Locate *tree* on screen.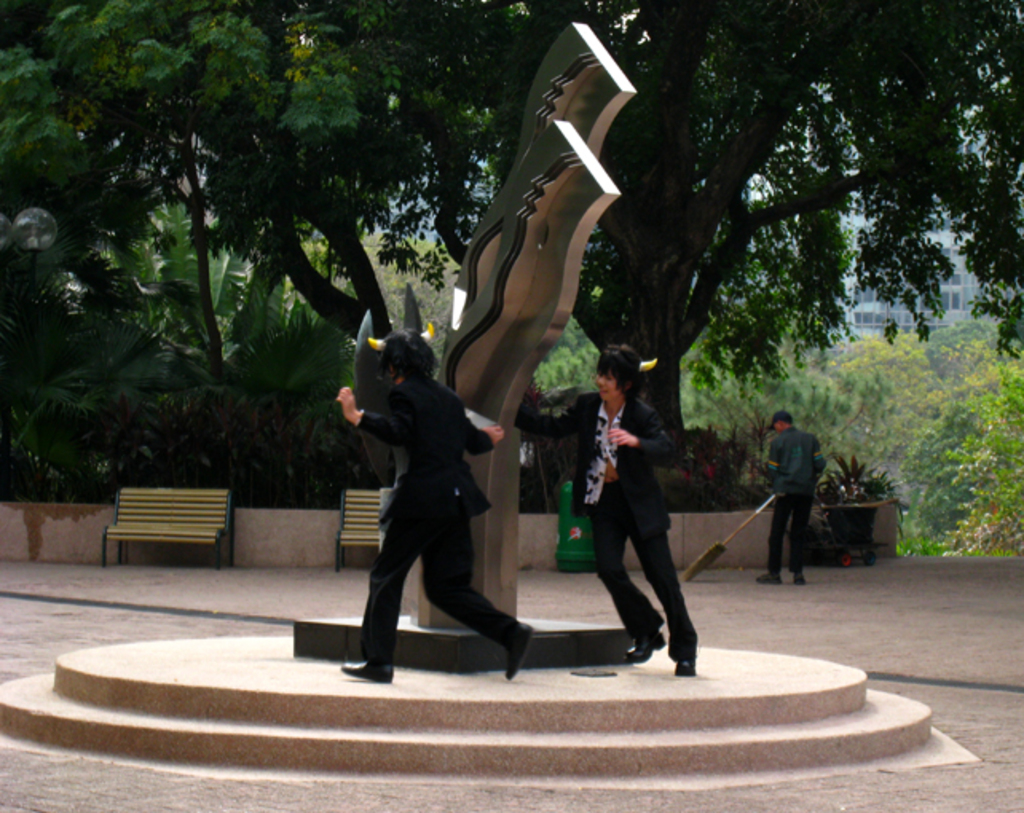
On screen at select_region(0, 0, 952, 628).
